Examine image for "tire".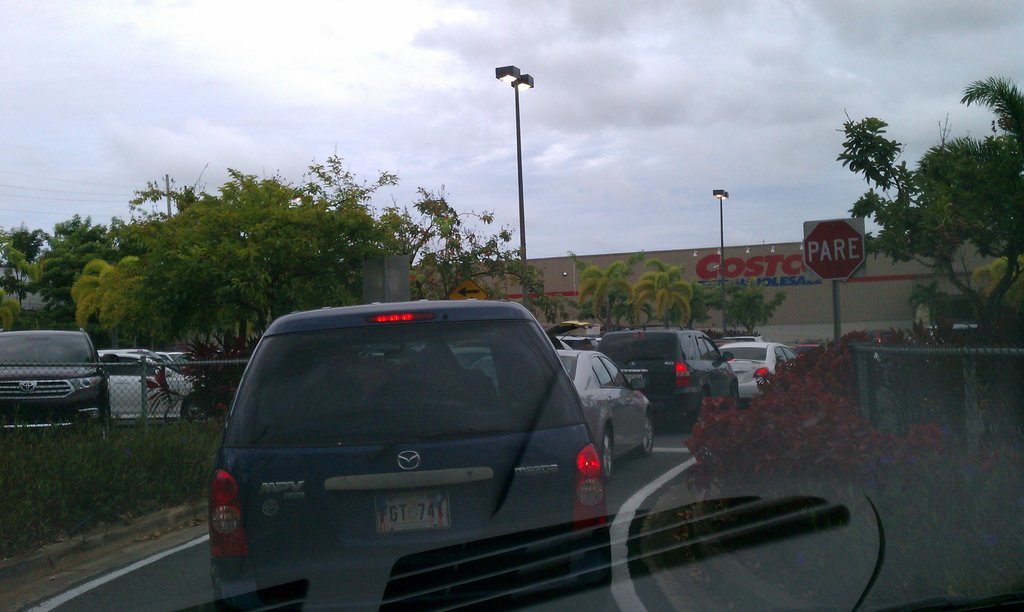
Examination result: left=178, top=392, right=217, bottom=427.
